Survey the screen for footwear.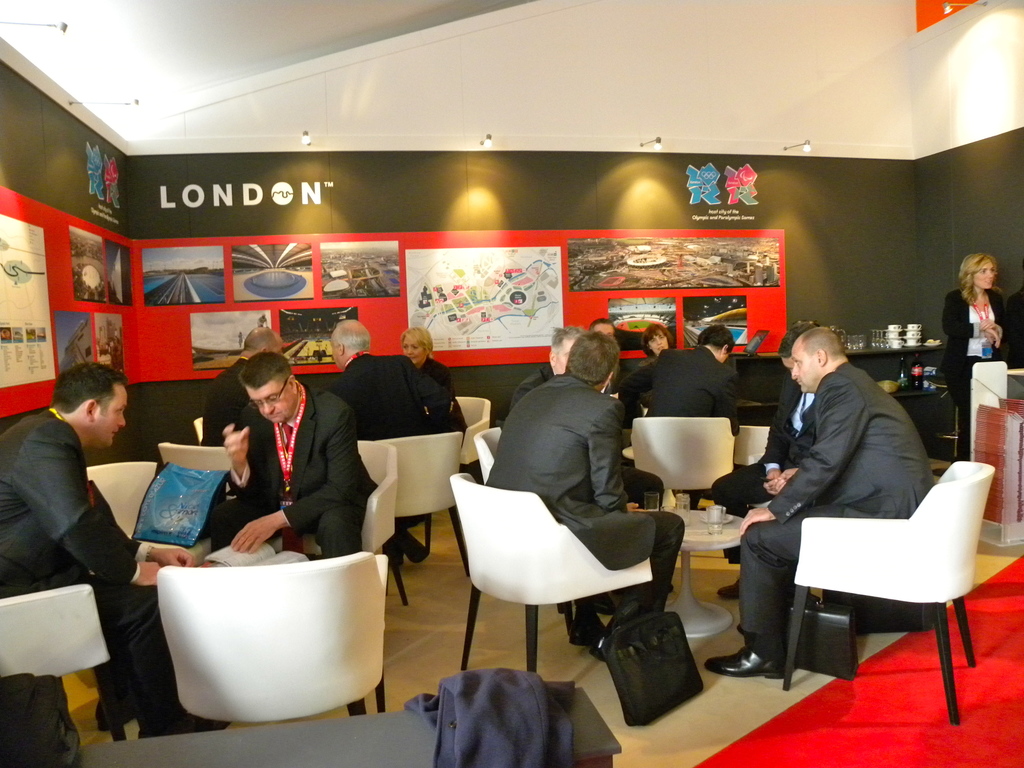
Survey found: l=142, t=698, r=224, b=740.
